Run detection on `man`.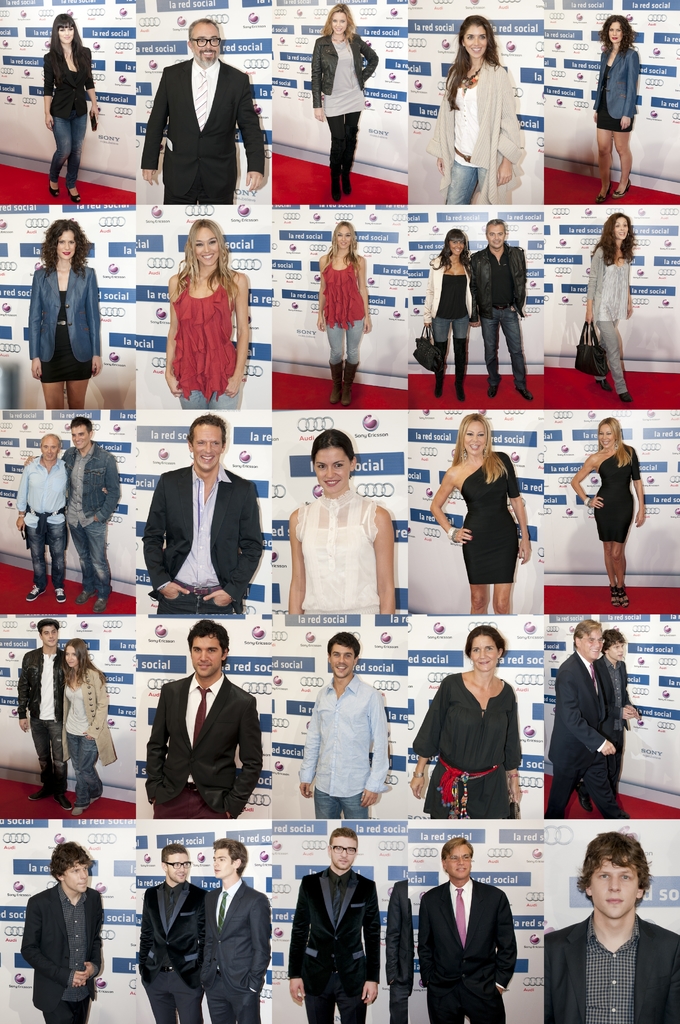
Result: BBox(143, 618, 263, 819).
